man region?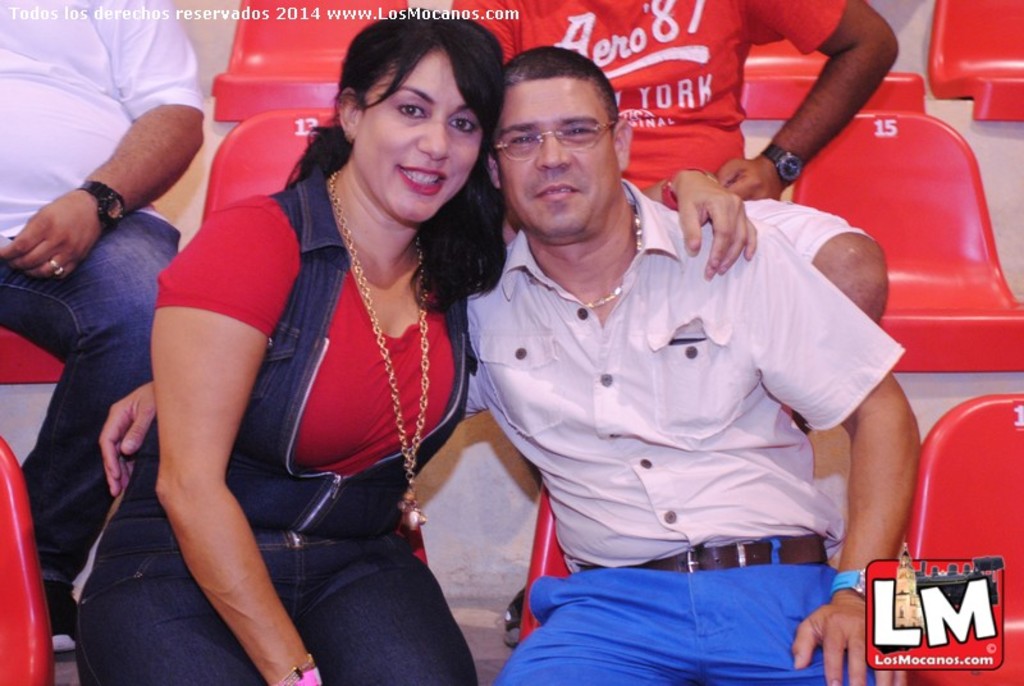
bbox=[0, 0, 206, 660]
